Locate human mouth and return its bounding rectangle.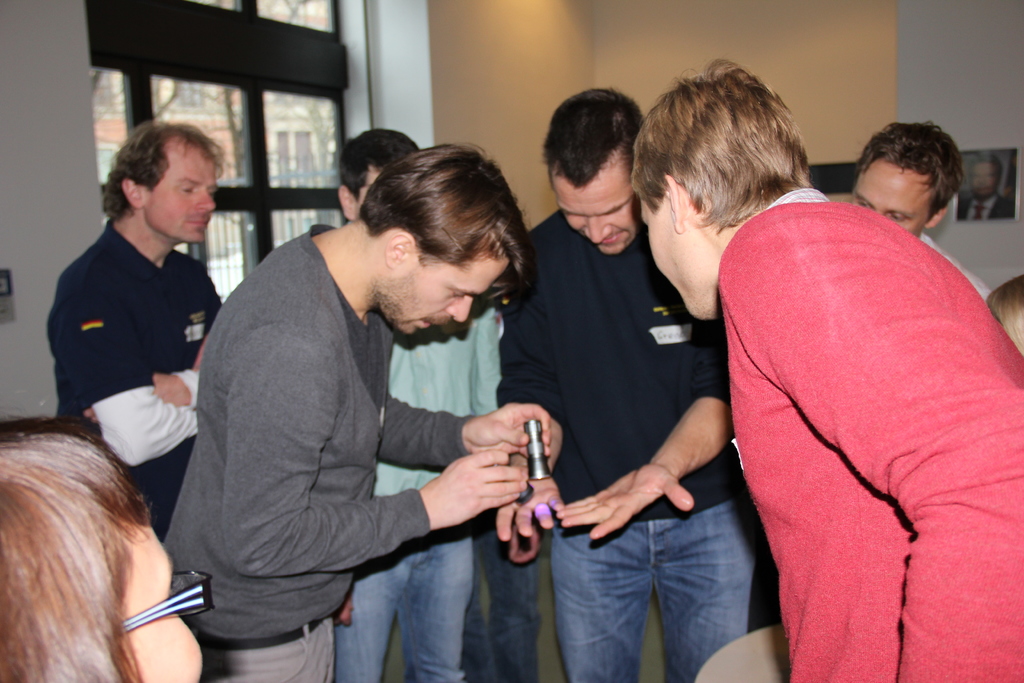
x1=591, y1=230, x2=616, y2=240.
